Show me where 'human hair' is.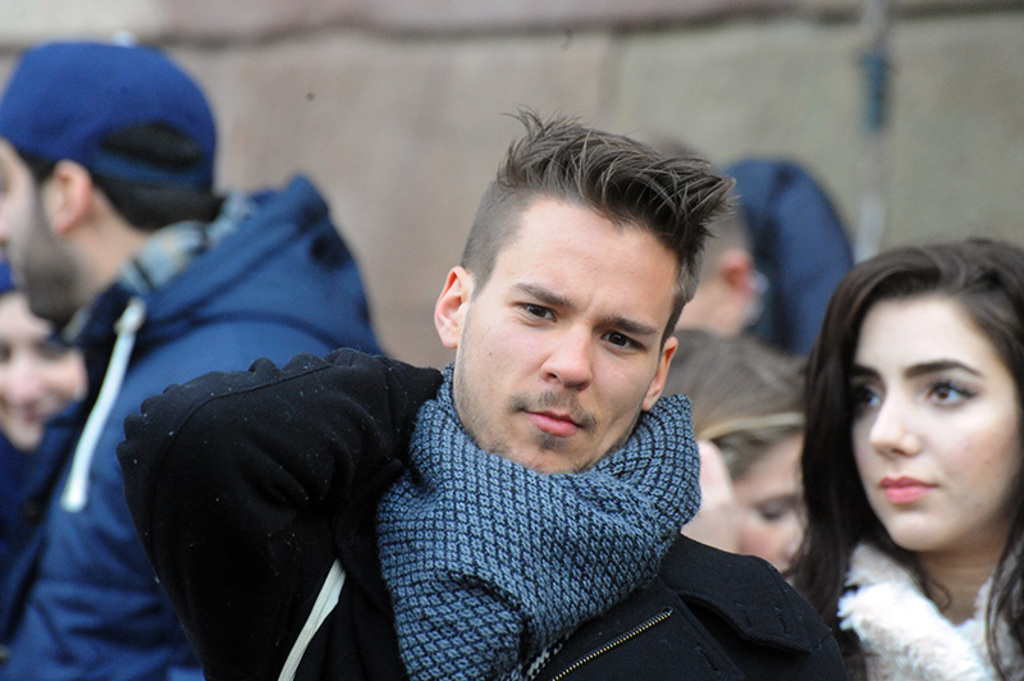
'human hair' is at <bbox>712, 421, 800, 481</bbox>.
